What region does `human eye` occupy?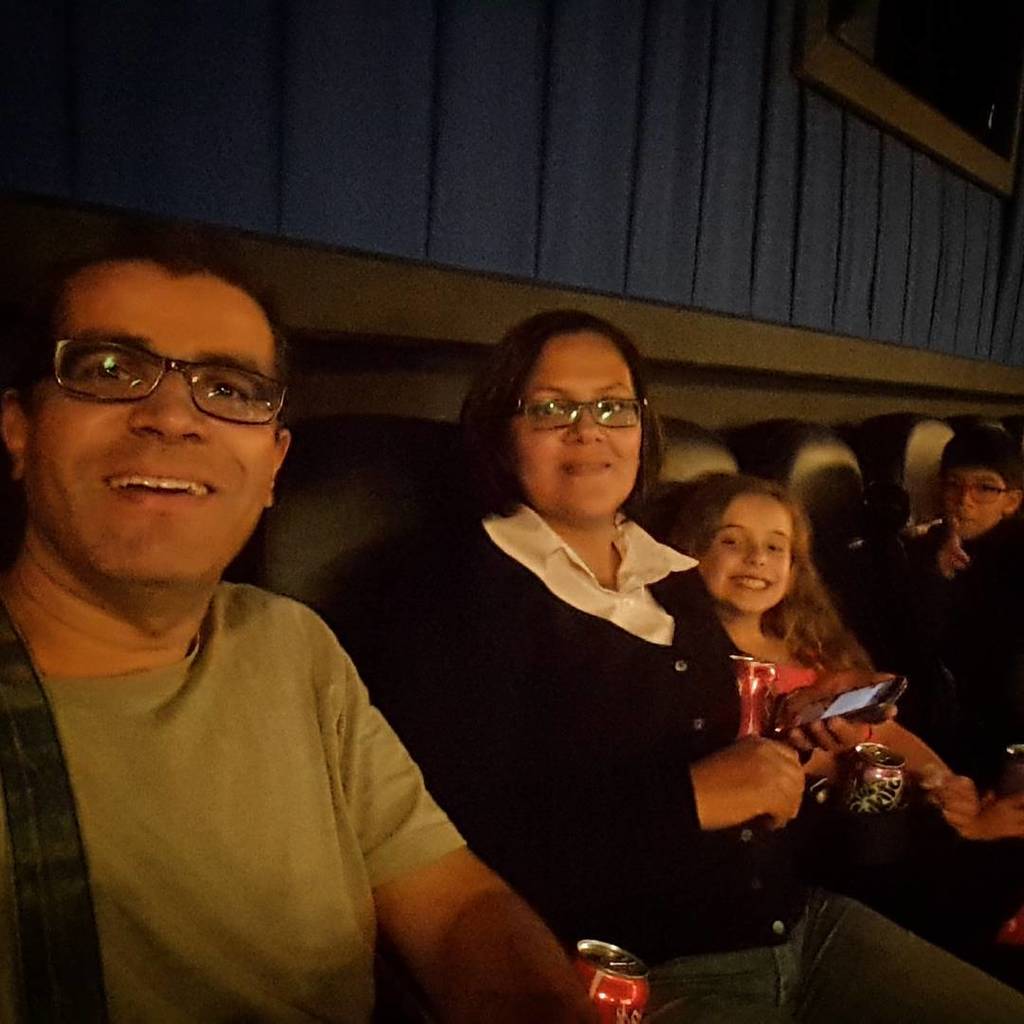
(x1=529, y1=394, x2=572, y2=423).
